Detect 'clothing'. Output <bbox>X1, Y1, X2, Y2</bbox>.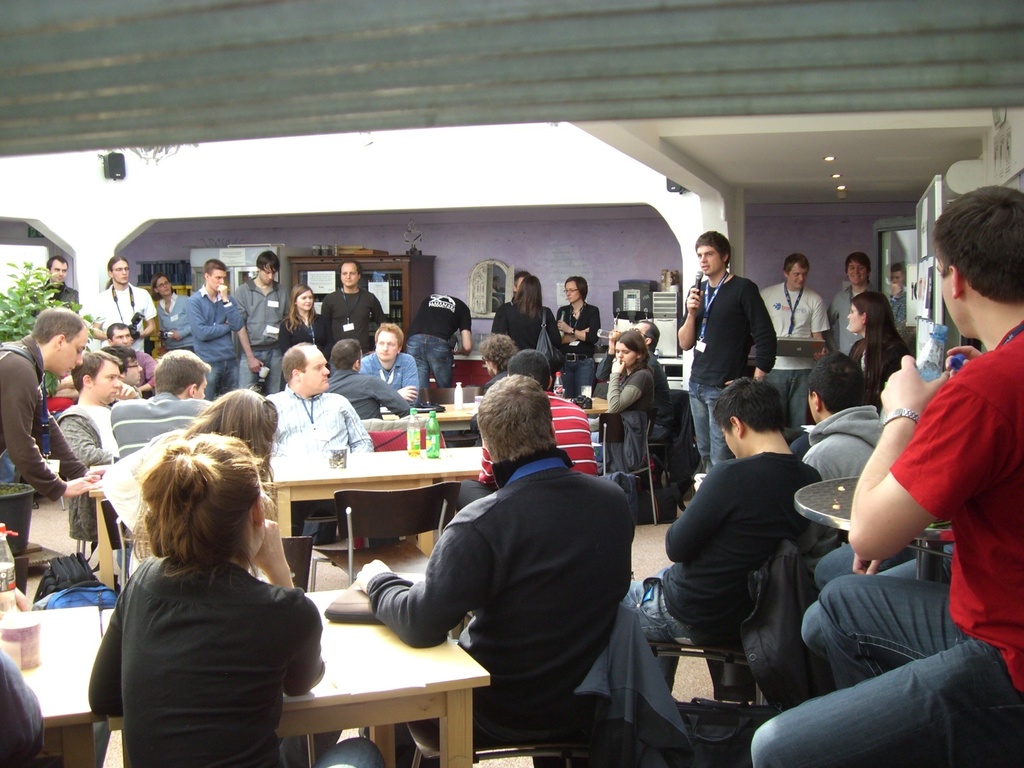
<bbox>404, 295, 473, 389</bbox>.
